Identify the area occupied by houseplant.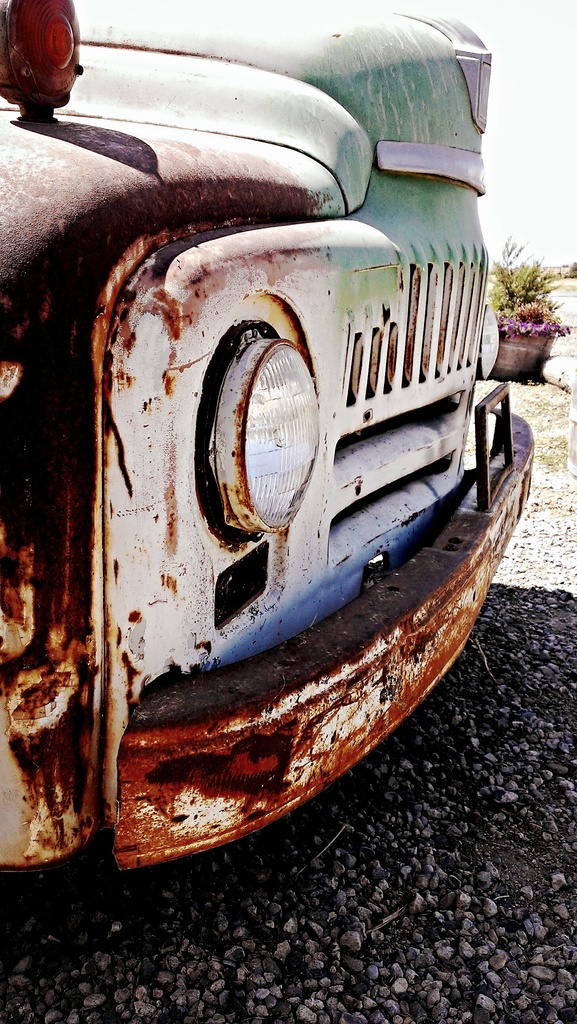
Area: bbox=(496, 335, 549, 375).
